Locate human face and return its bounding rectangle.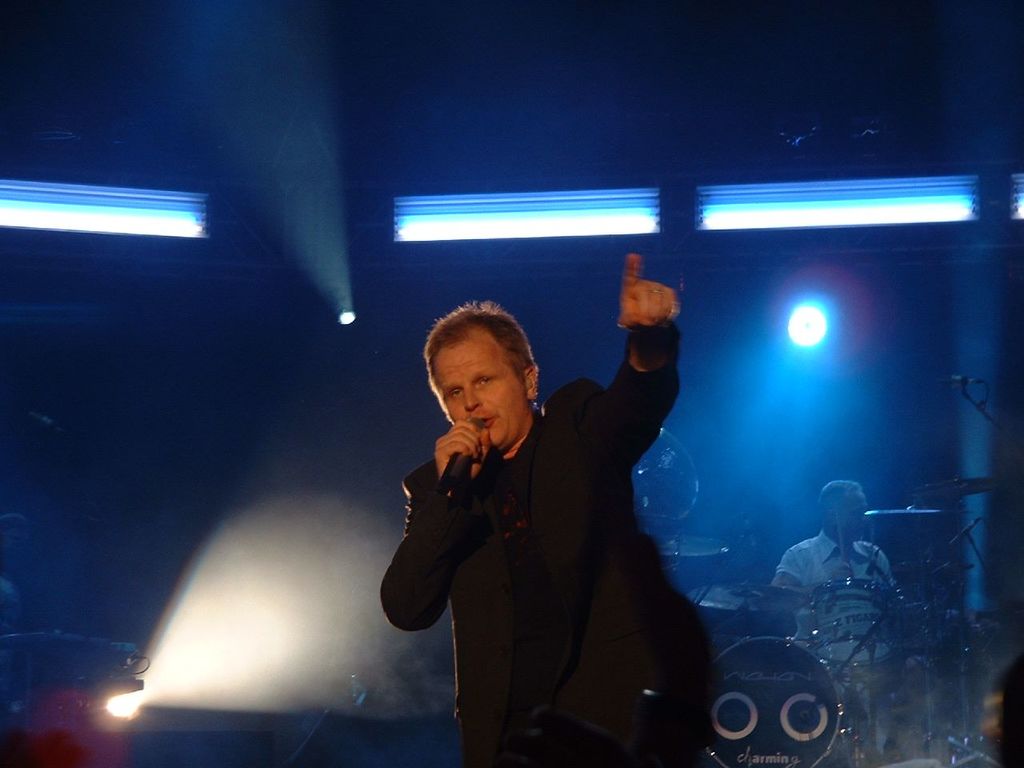
<region>433, 334, 531, 446</region>.
